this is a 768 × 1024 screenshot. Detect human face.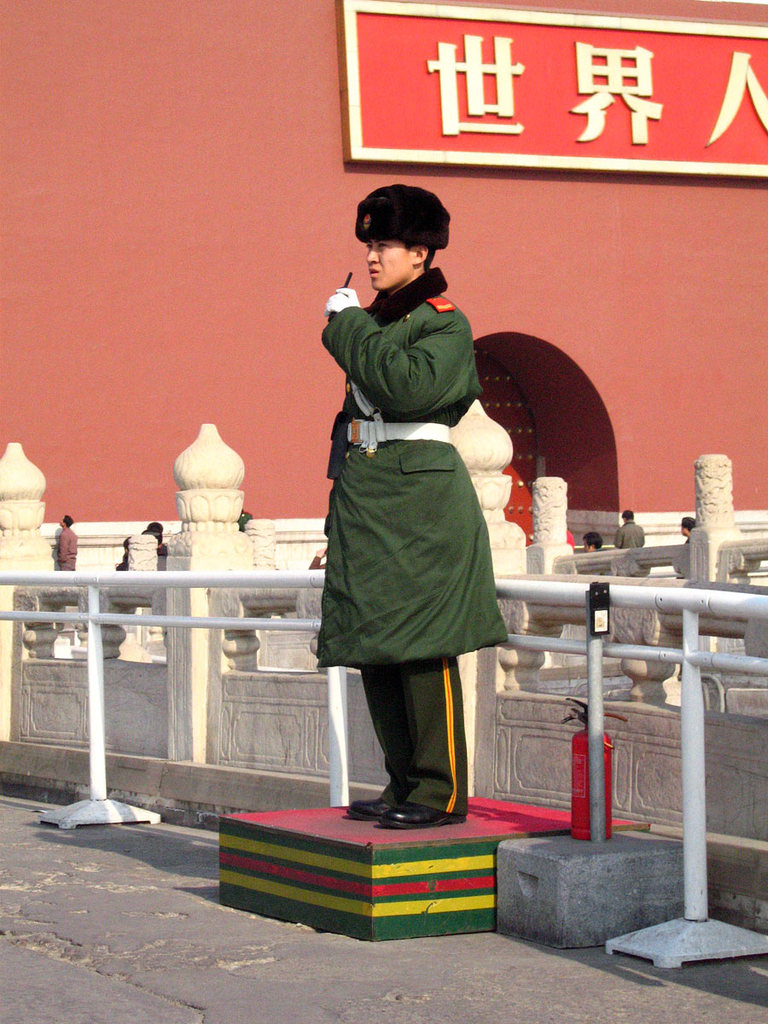
{"x1": 357, "y1": 235, "x2": 424, "y2": 291}.
